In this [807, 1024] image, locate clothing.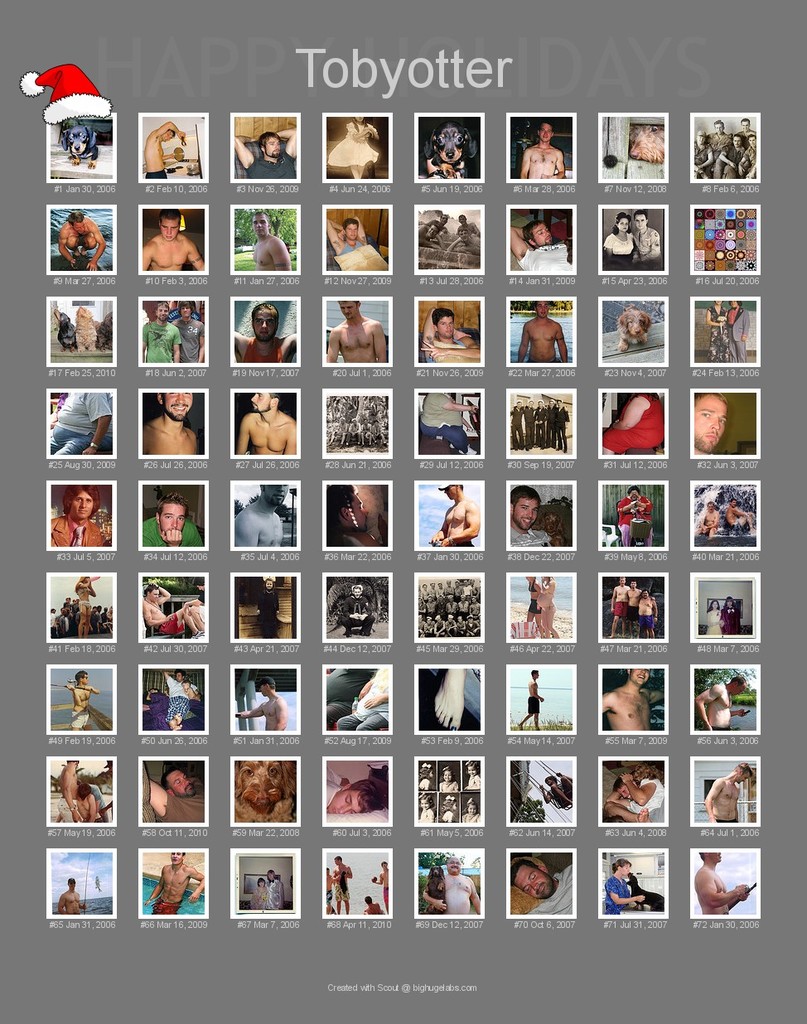
Bounding box: 255:585:283:640.
